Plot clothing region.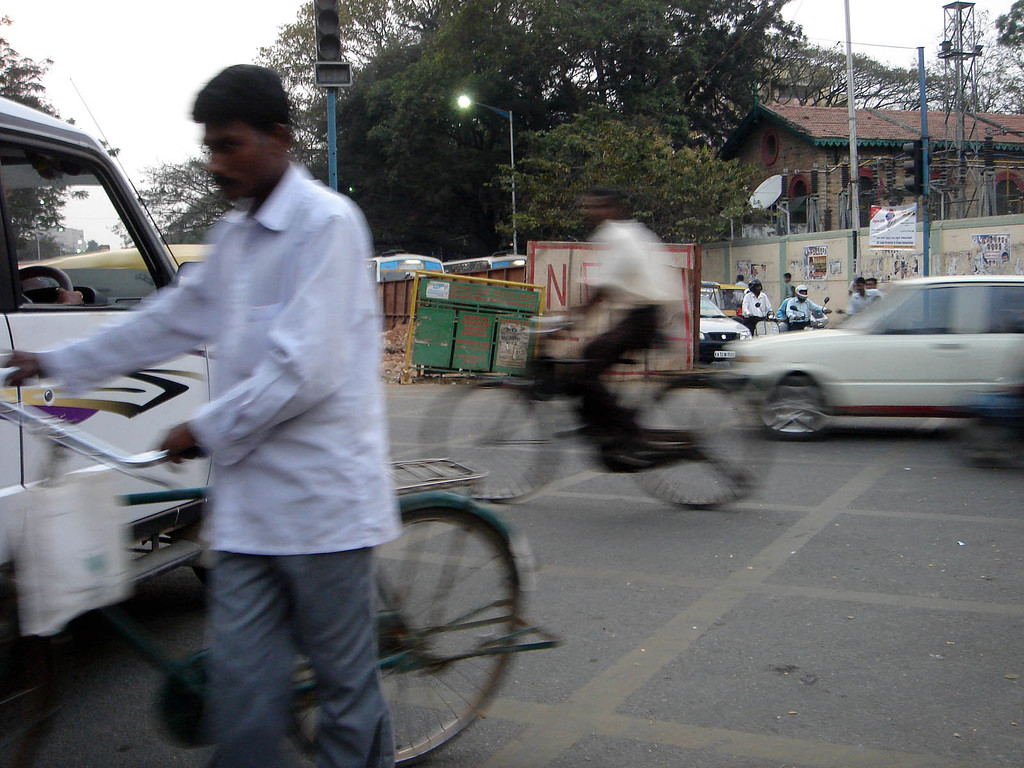
Plotted at [546, 216, 689, 472].
